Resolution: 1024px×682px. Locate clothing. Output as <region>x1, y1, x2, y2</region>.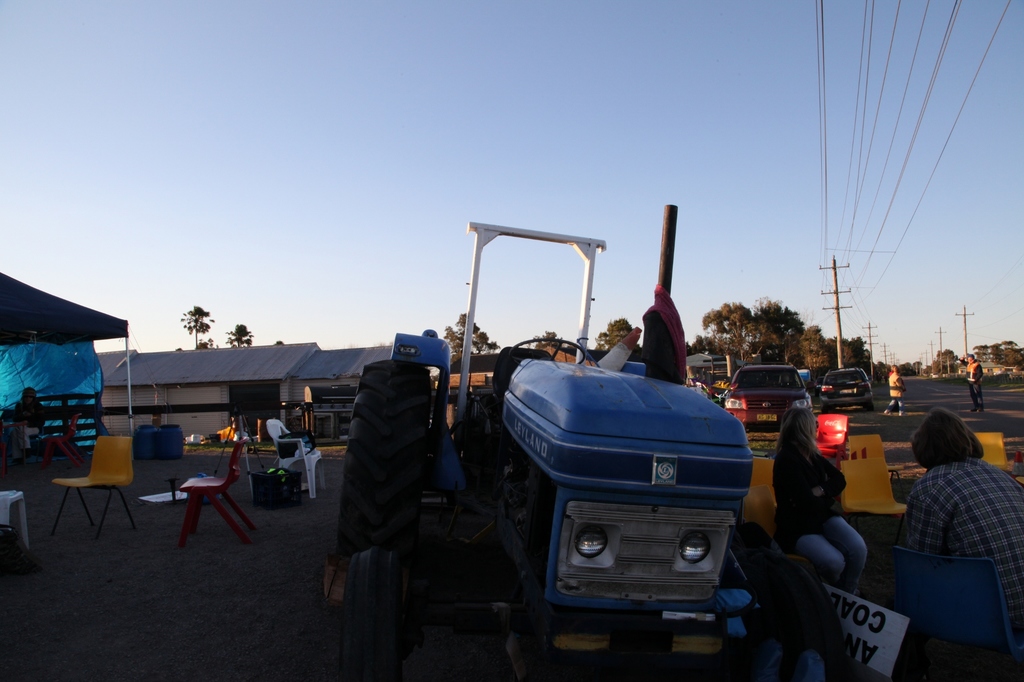
<region>765, 445, 870, 592</region>.
